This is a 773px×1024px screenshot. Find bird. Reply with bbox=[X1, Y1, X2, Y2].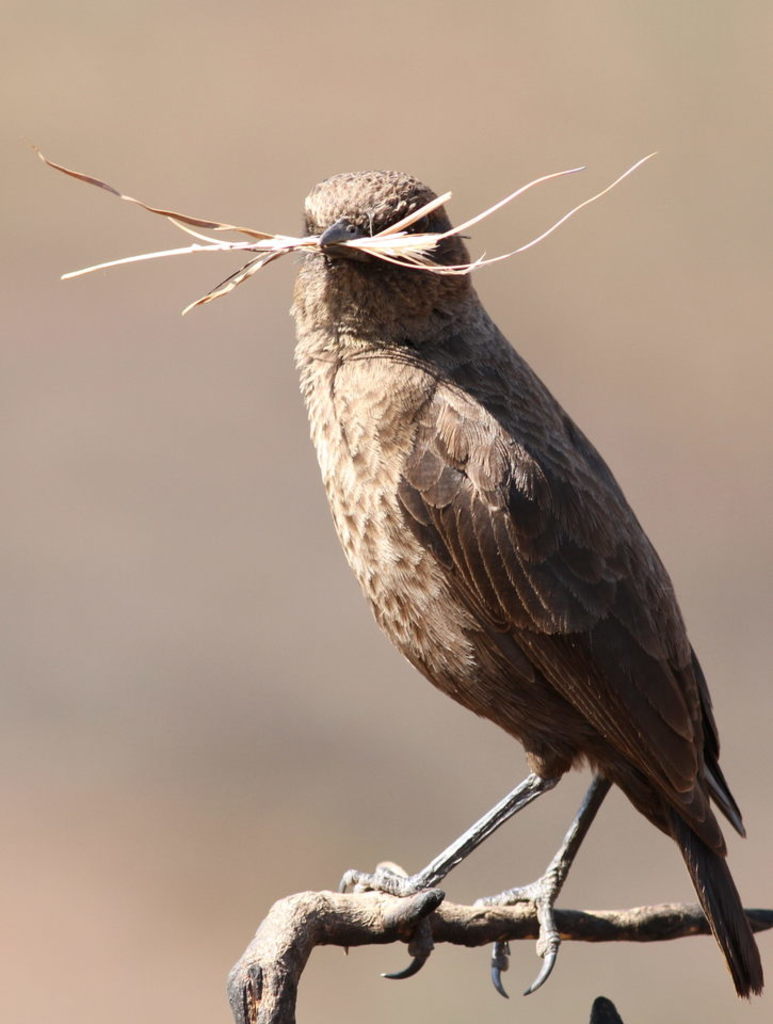
bbox=[249, 176, 739, 975].
